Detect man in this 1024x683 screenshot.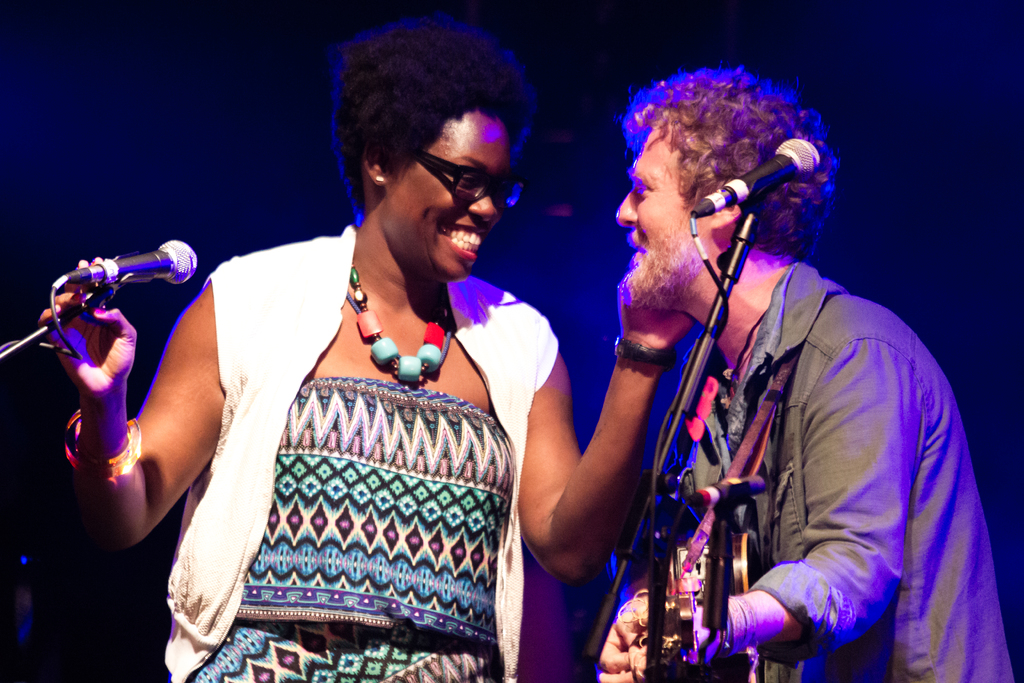
Detection: crop(580, 63, 1021, 682).
